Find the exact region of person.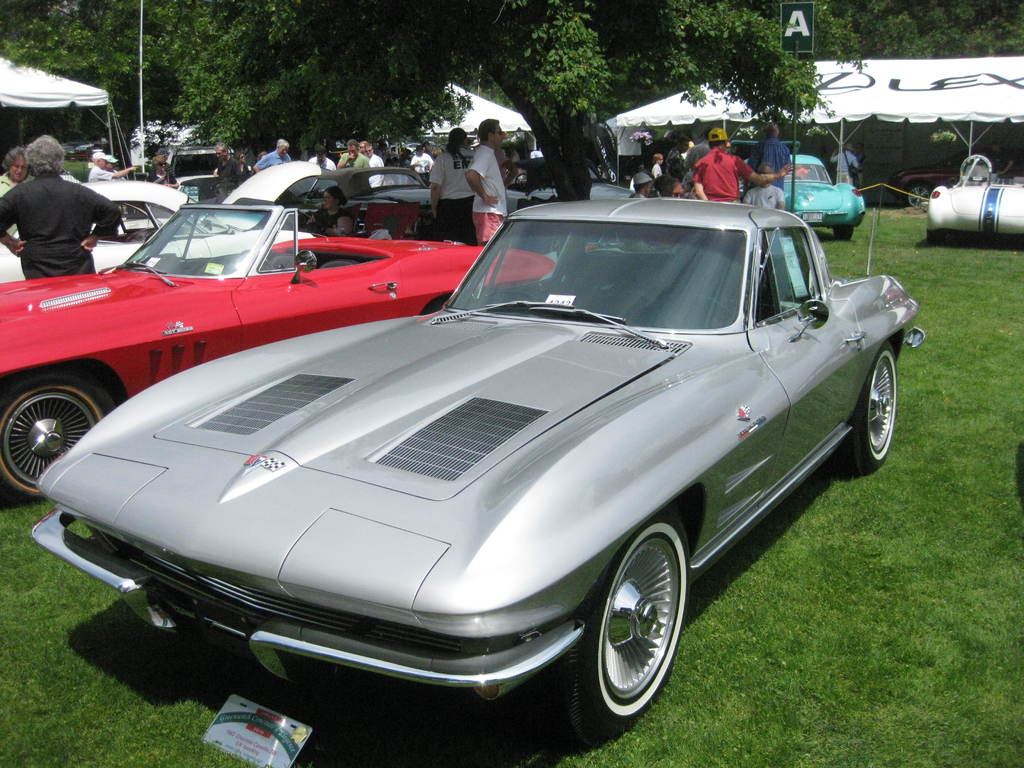
Exact region: (x1=427, y1=126, x2=473, y2=237).
